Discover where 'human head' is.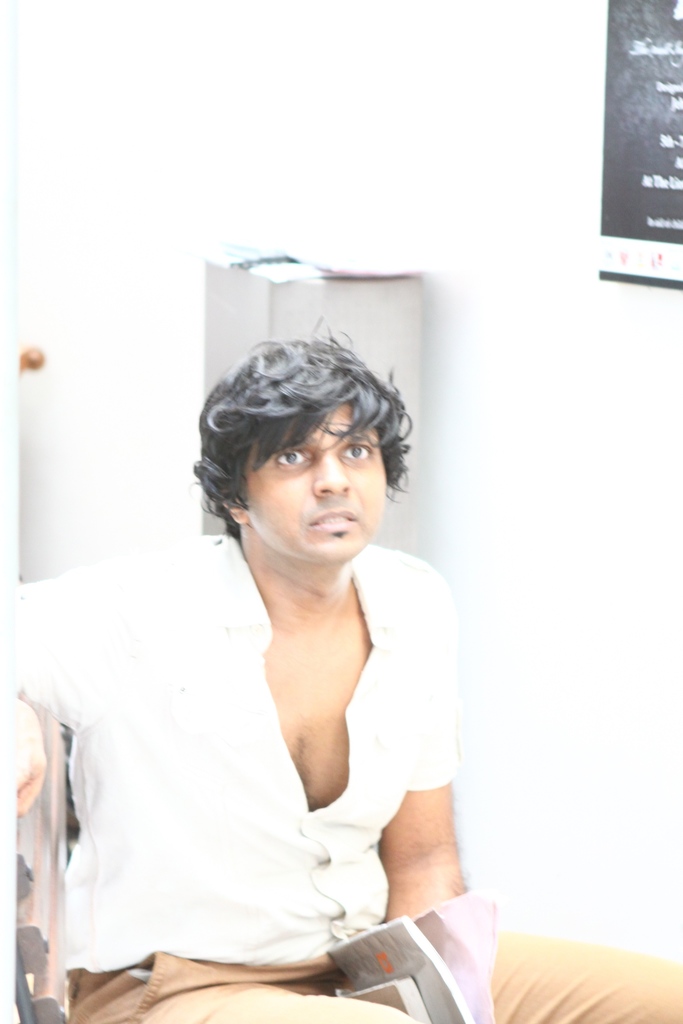
Discovered at (x1=192, y1=323, x2=428, y2=568).
